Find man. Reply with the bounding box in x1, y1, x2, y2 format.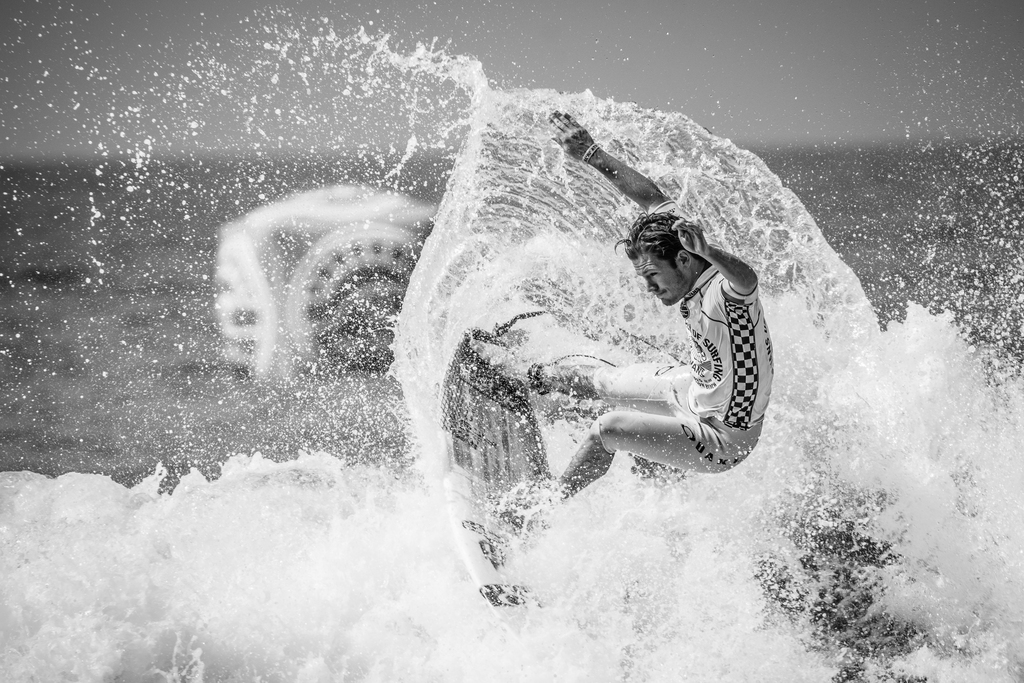
428, 196, 784, 570.
